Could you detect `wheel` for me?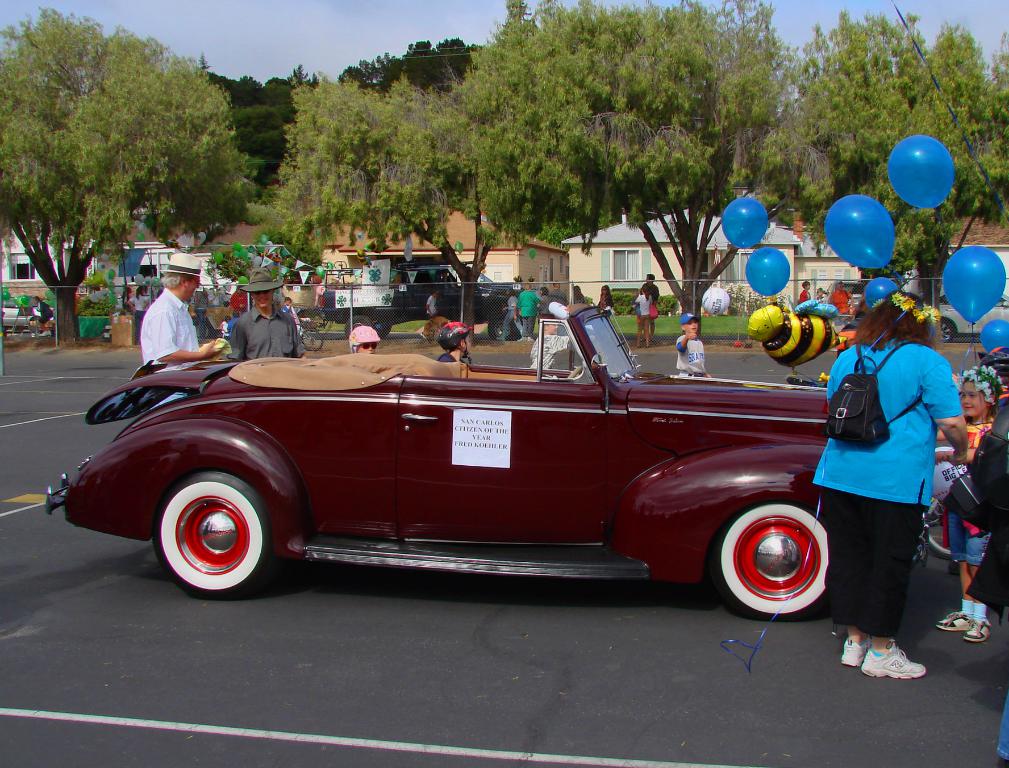
Detection result: [x1=154, y1=474, x2=269, y2=588].
